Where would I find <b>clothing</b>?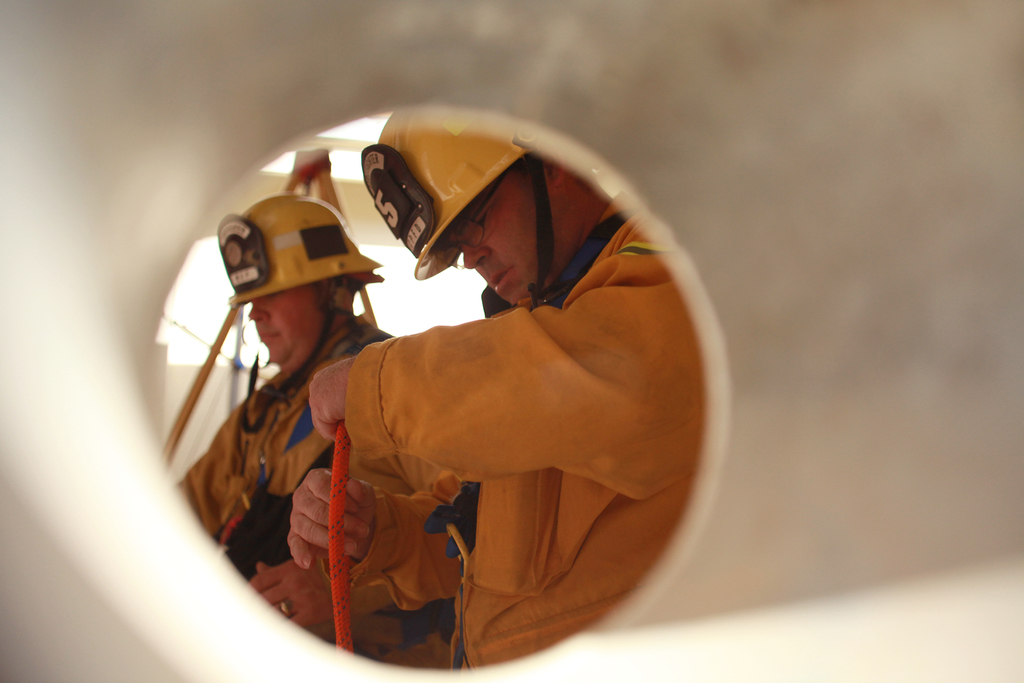
At [left=160, top=304, right=486, bottom=657].
